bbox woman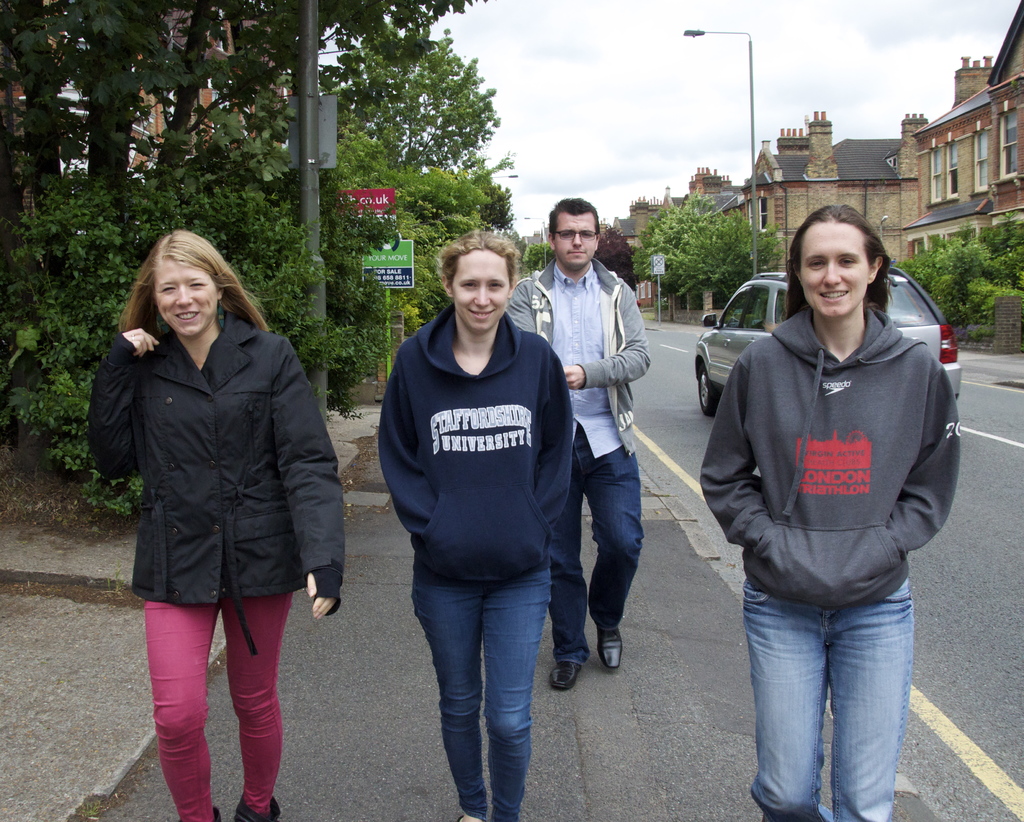
bbox=(83, 232, 346, 821)
